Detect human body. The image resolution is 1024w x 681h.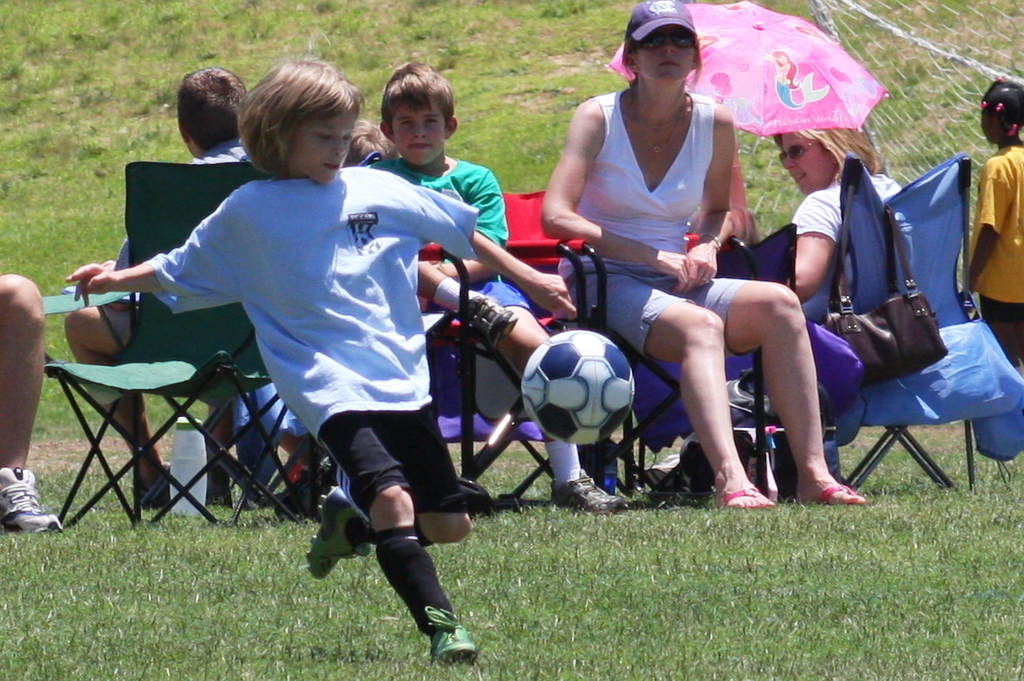
{"left": 59, "top": 65, "right": 254, "bottom": 513}.
